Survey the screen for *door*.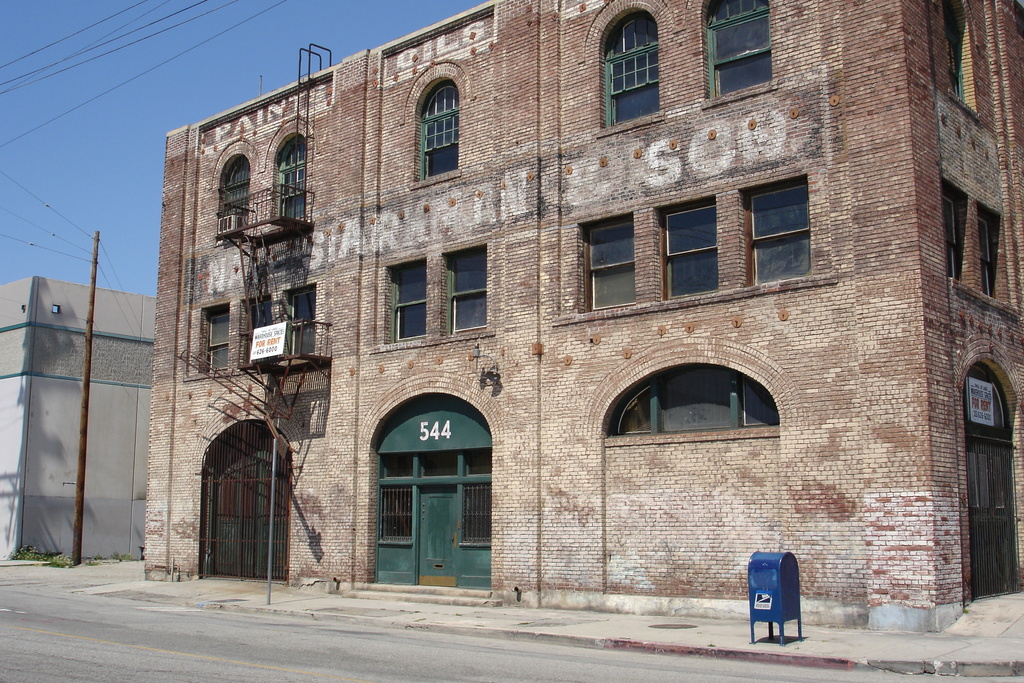
Survey found: (x1=371, y1=421, x2=489, y2=594).
